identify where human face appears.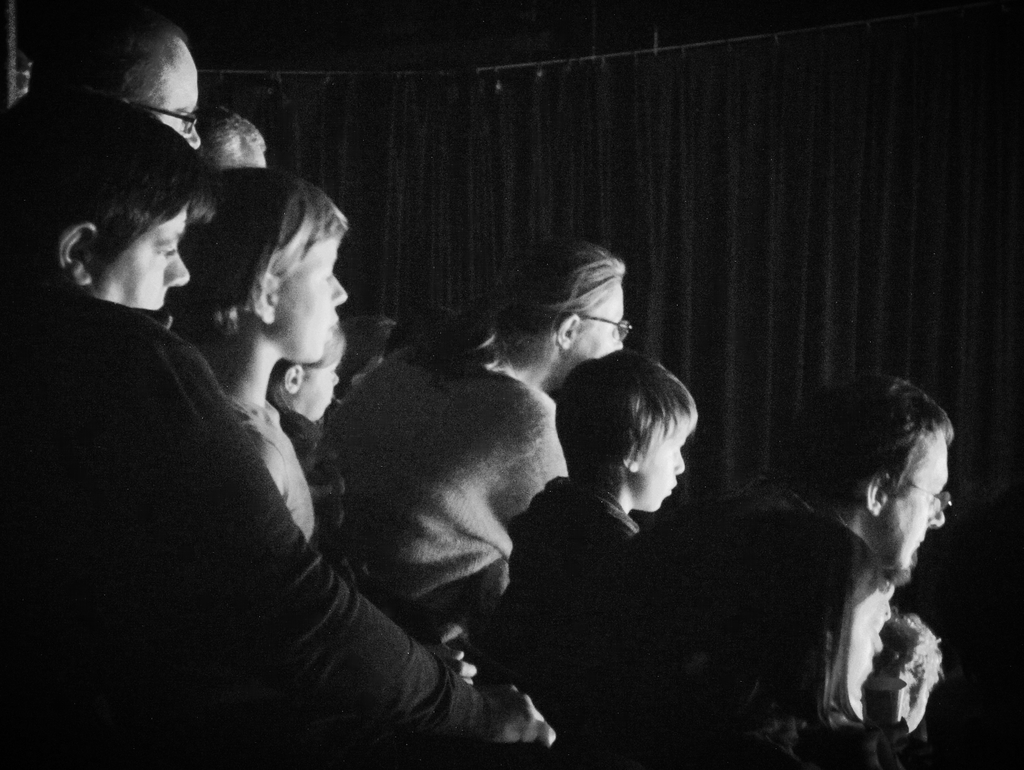
Appears at <box>575,286,620,357</box>.
